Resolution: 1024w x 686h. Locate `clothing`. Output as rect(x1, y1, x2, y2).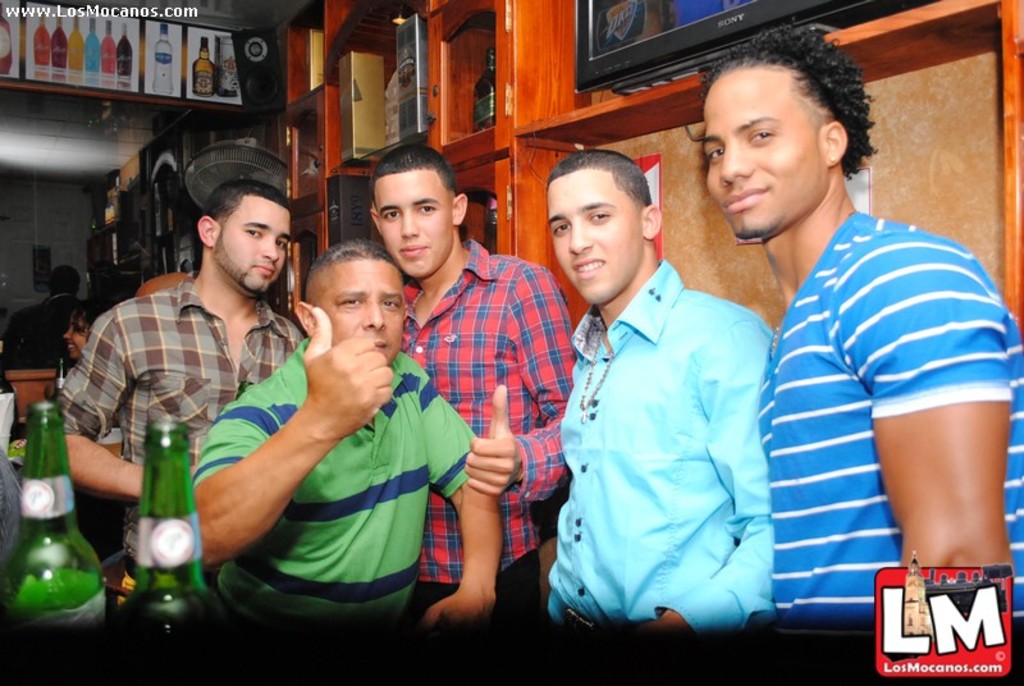
rect(396, 235, 572, 612).
